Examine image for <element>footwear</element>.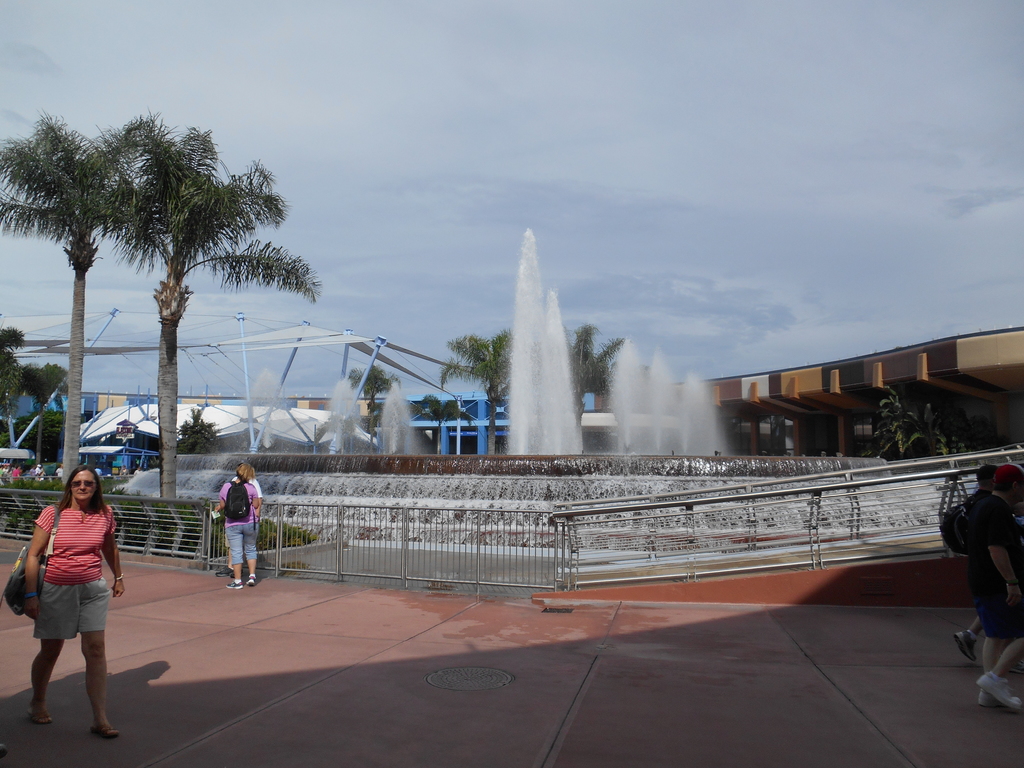
Examination result: [975,696,993,712].
